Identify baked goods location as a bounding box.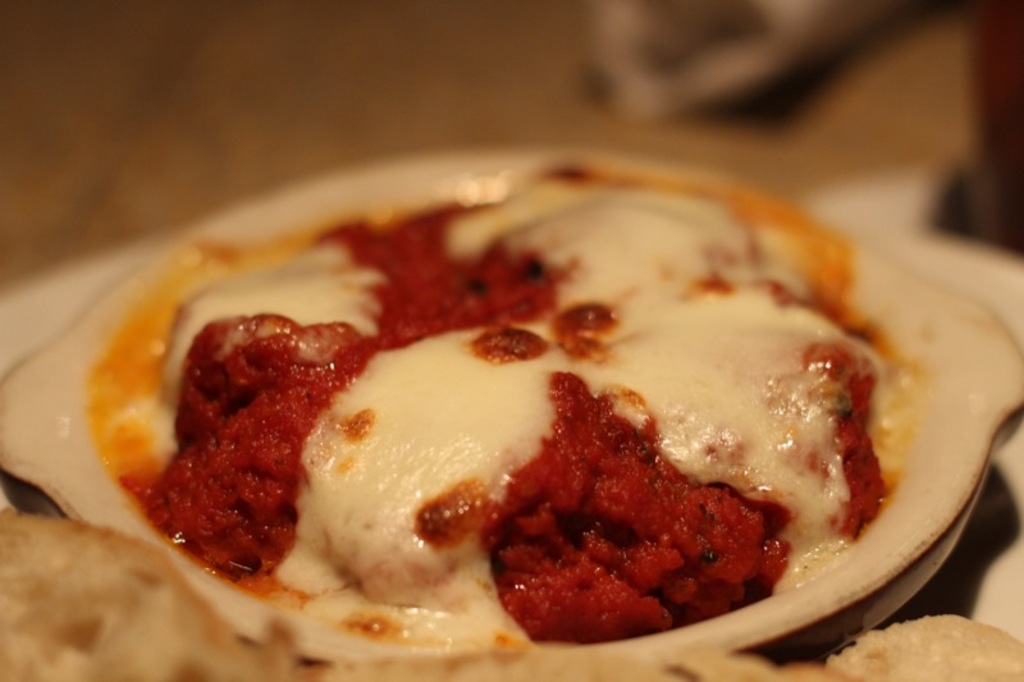
[x1=0, y1=496, x2=280, y2=681].
